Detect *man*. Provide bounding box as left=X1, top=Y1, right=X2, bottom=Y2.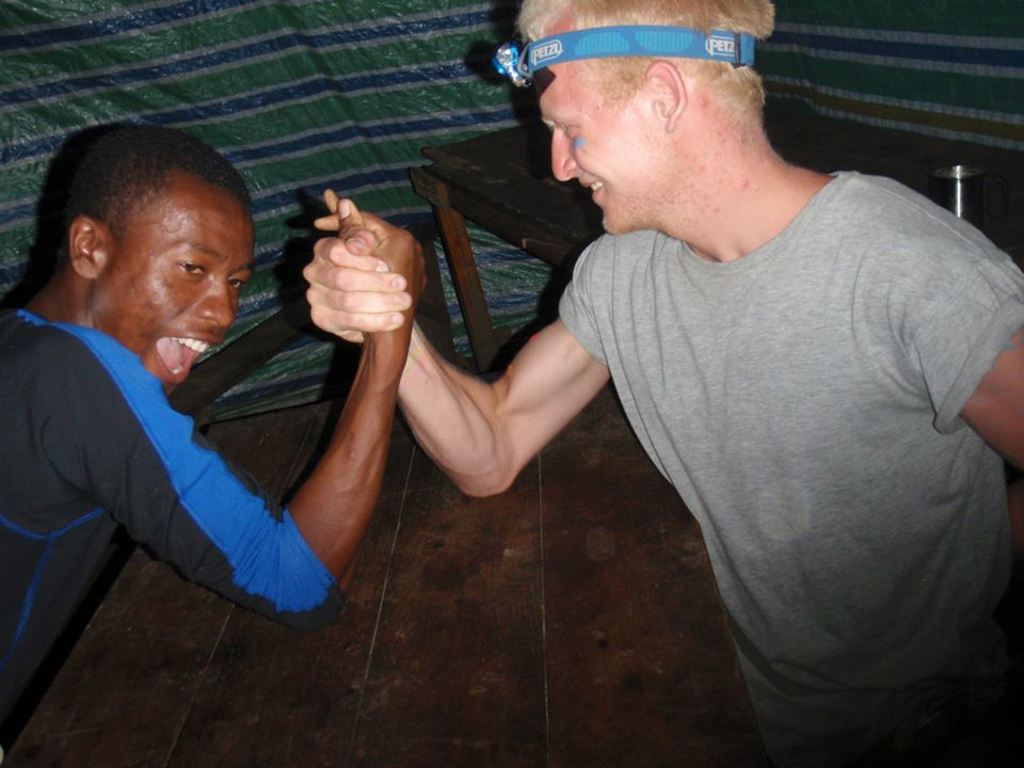
left=0, top=124, right=375, bottom=667.
